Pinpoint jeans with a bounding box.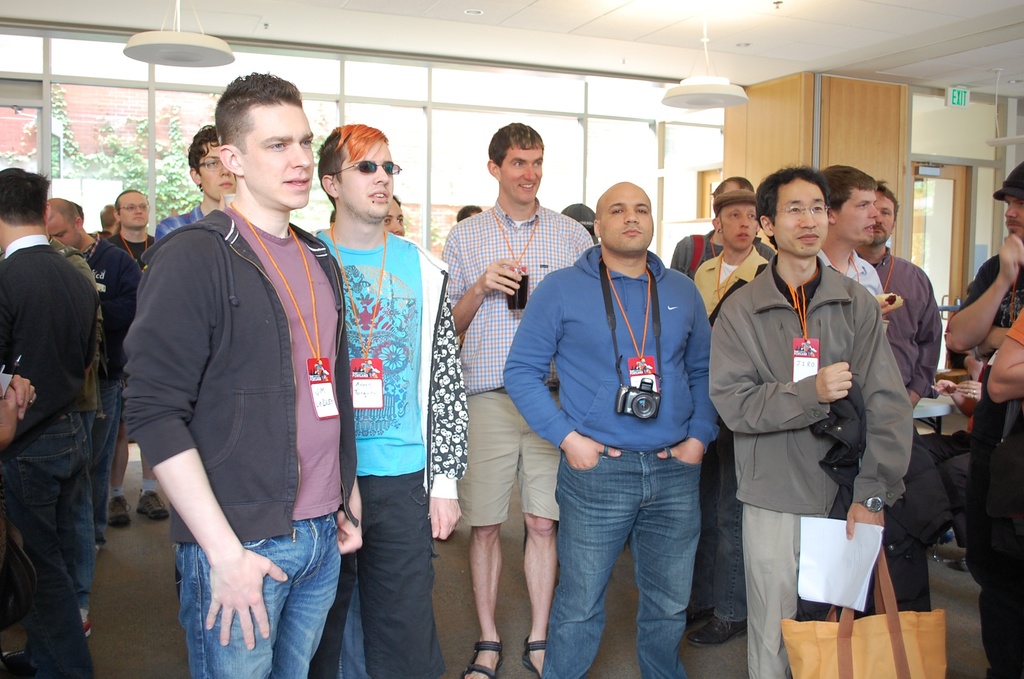
0:413:95:678.
